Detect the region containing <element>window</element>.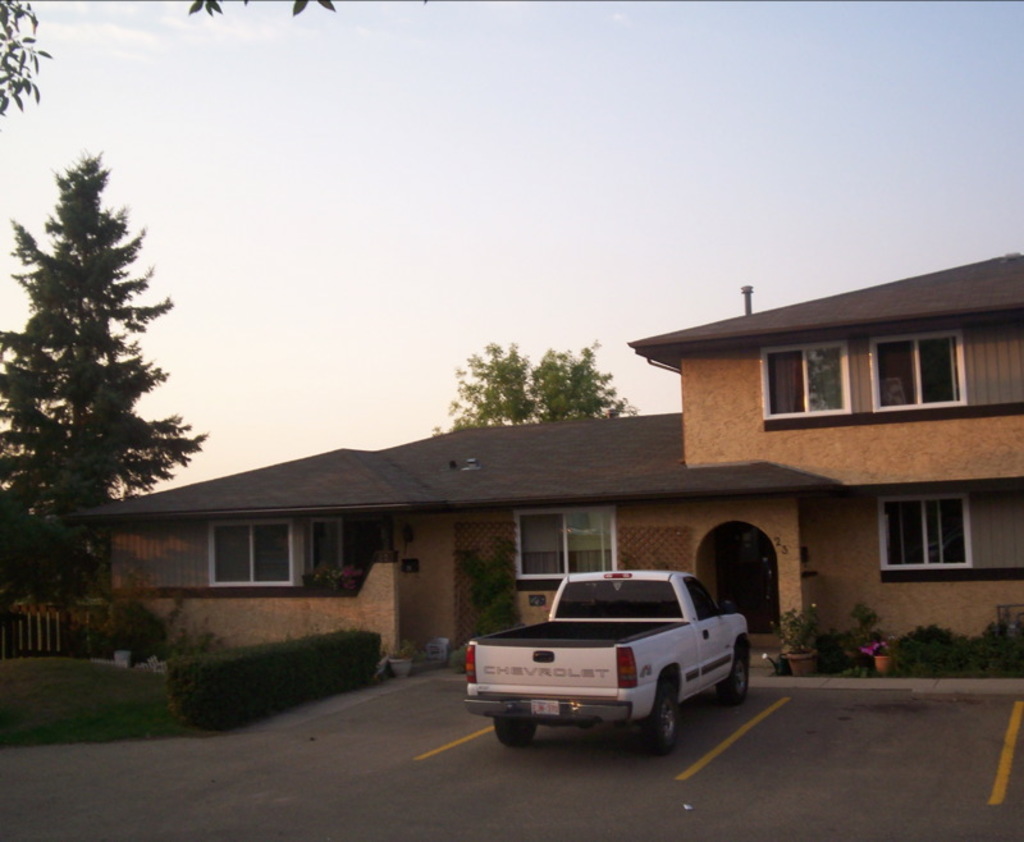
[left=874, top=324, right=973, bottom=406].
